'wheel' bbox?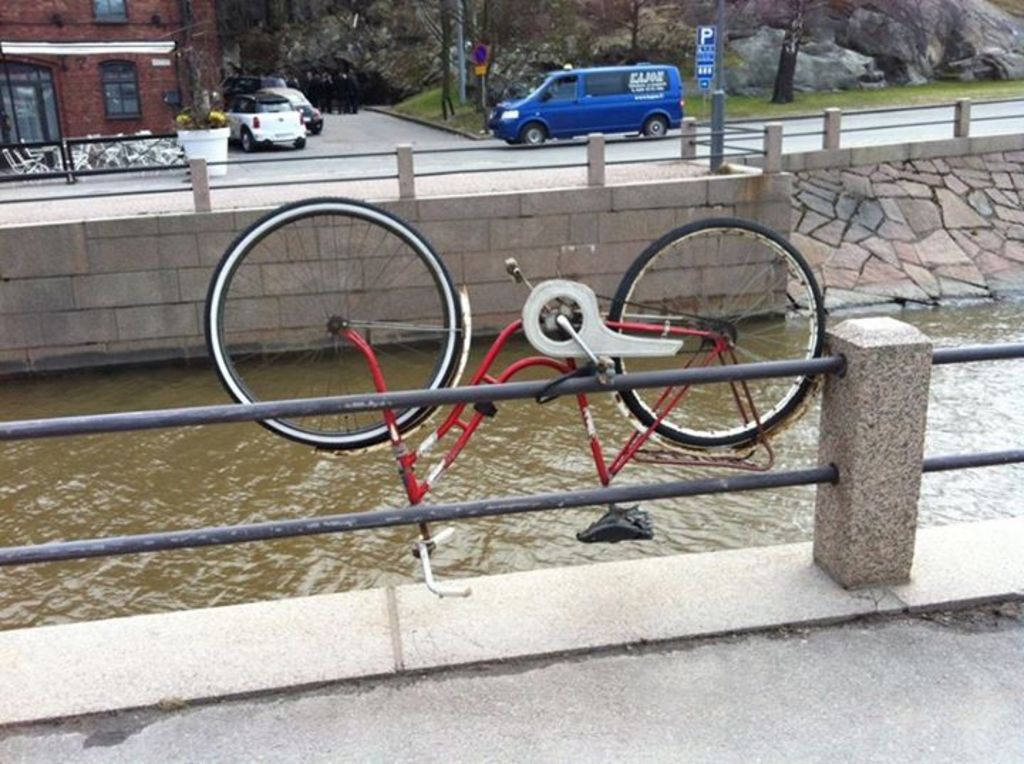
[292,139,307,151]
